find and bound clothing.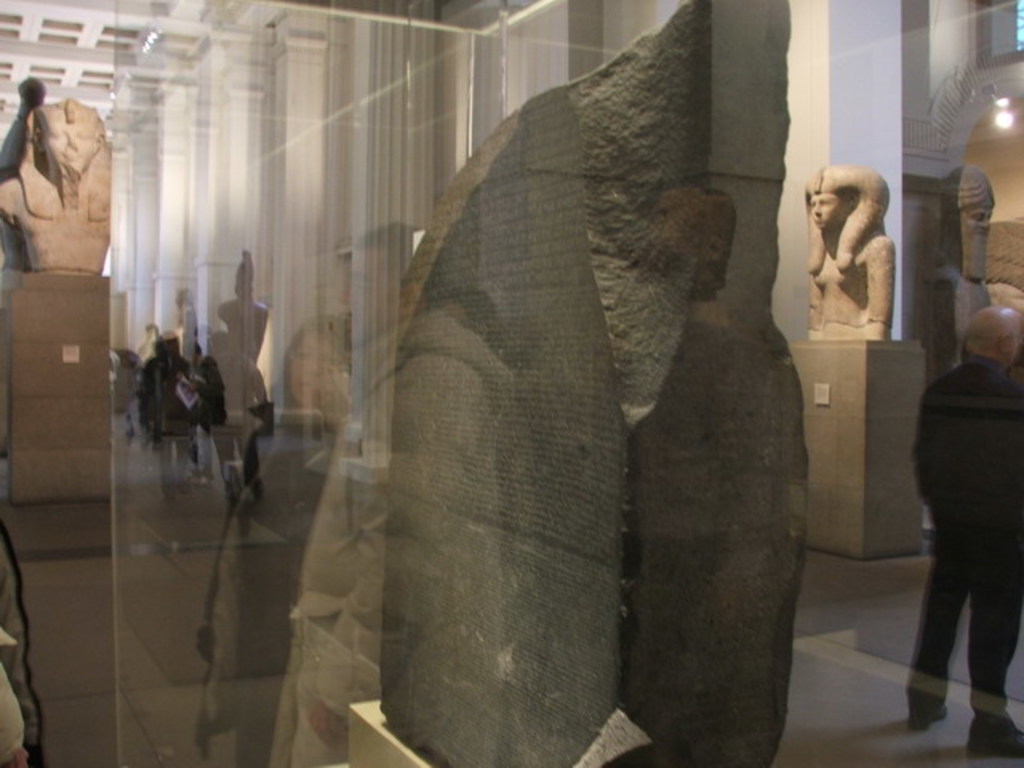
Bound: crop(912, 285, 1023, 726).
